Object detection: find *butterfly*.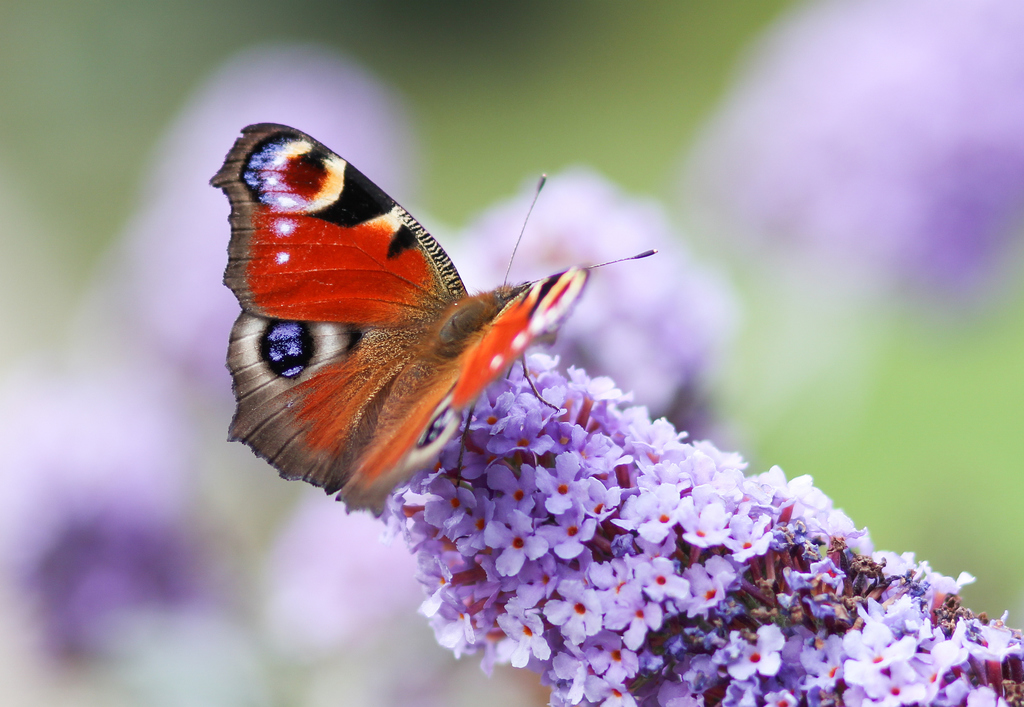
{"left": 236, "top": 120, "right": 632, "bottom": 534}.
